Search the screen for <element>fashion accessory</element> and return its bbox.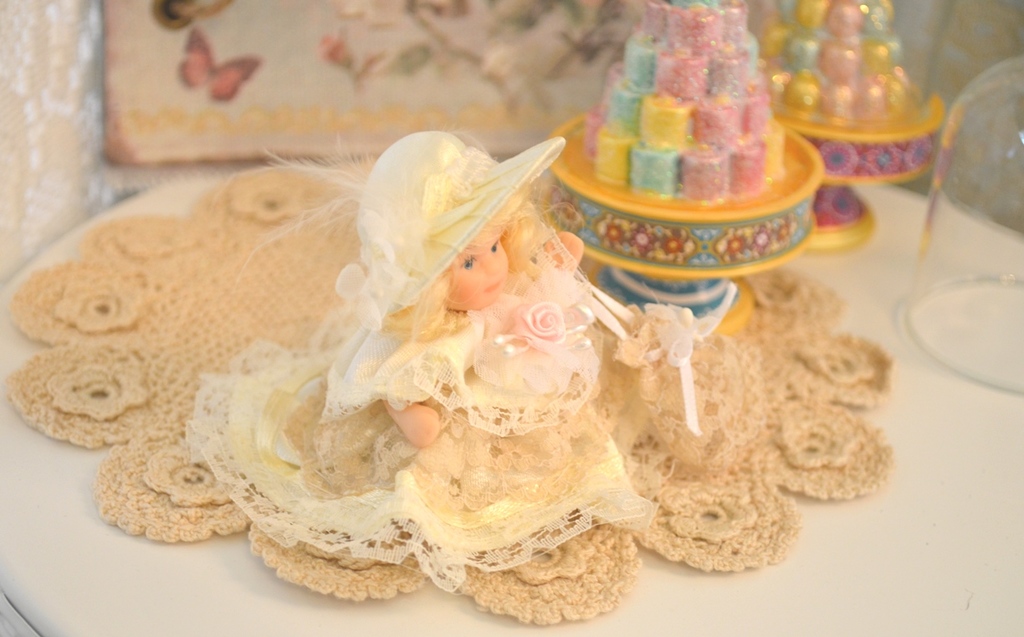
Found: [247,130,569,320].
